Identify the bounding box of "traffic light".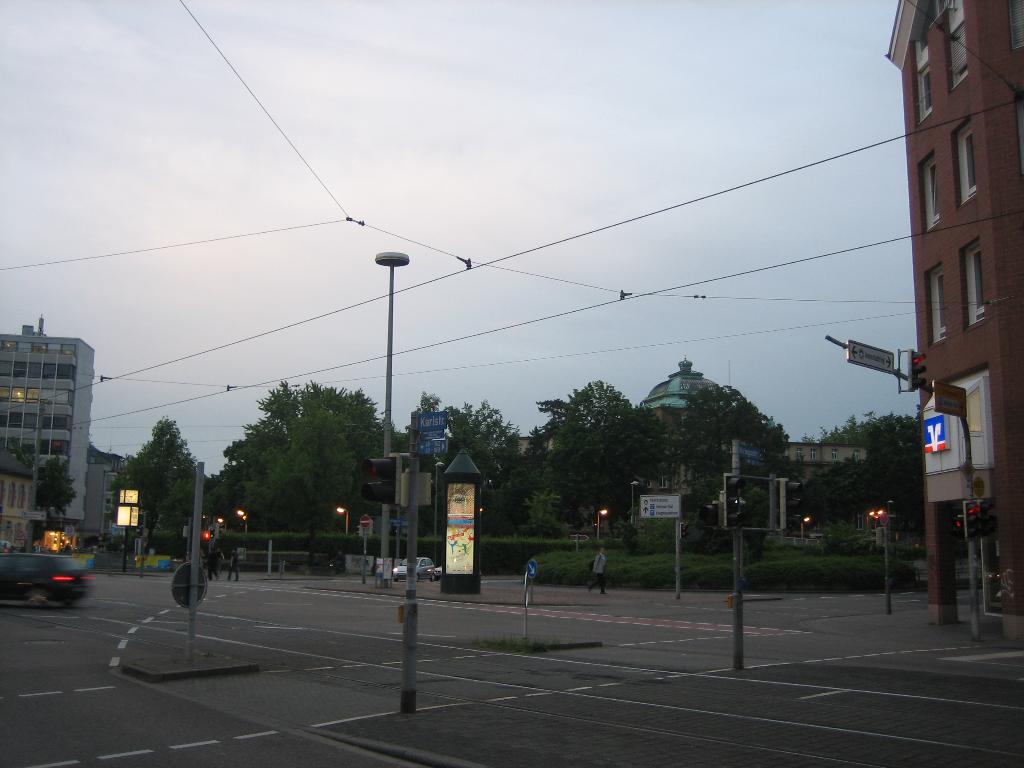
bbox=[980, 503, 995, 539].
